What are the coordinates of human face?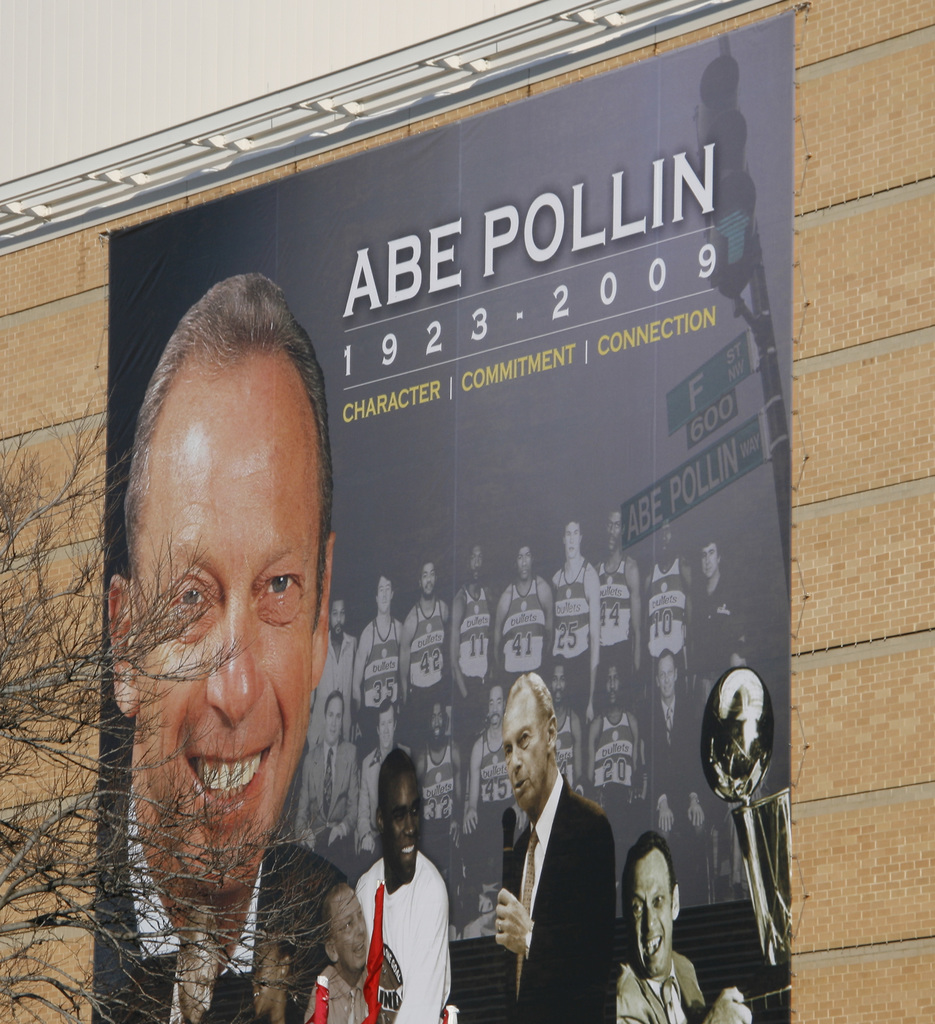
locate(384, 764, 427, 882).
